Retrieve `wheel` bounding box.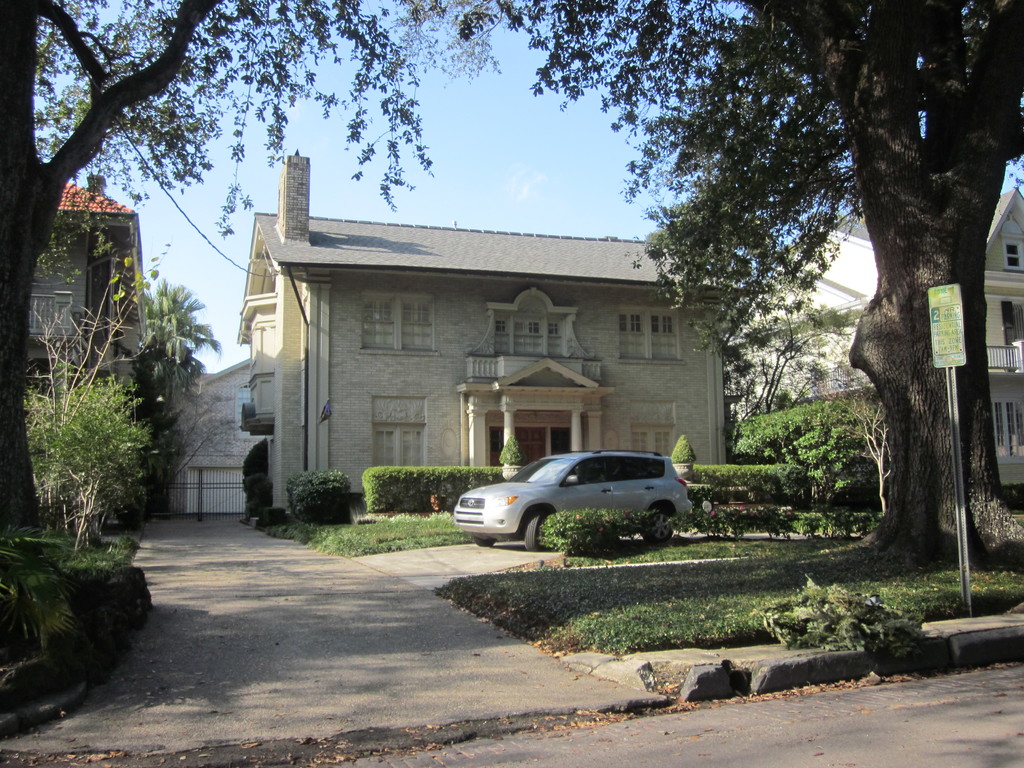
Bounding box: bbox=[472, 537, 496, 549].
